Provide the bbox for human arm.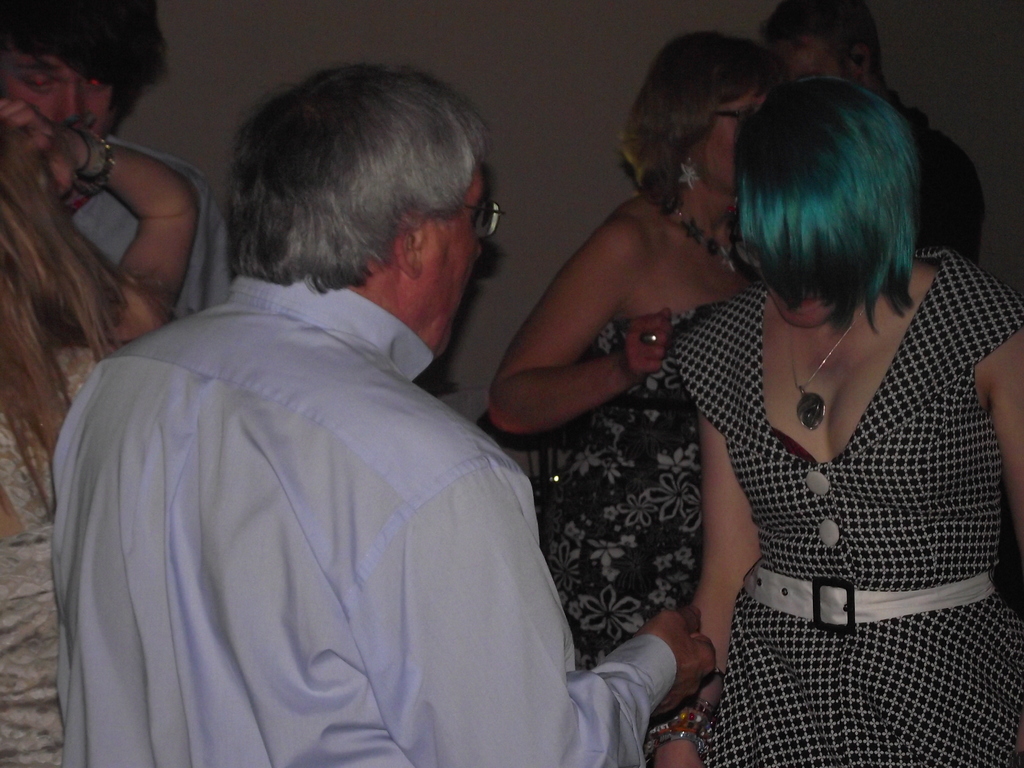
[x1=933, y1=152, x2=984, y2=268].
